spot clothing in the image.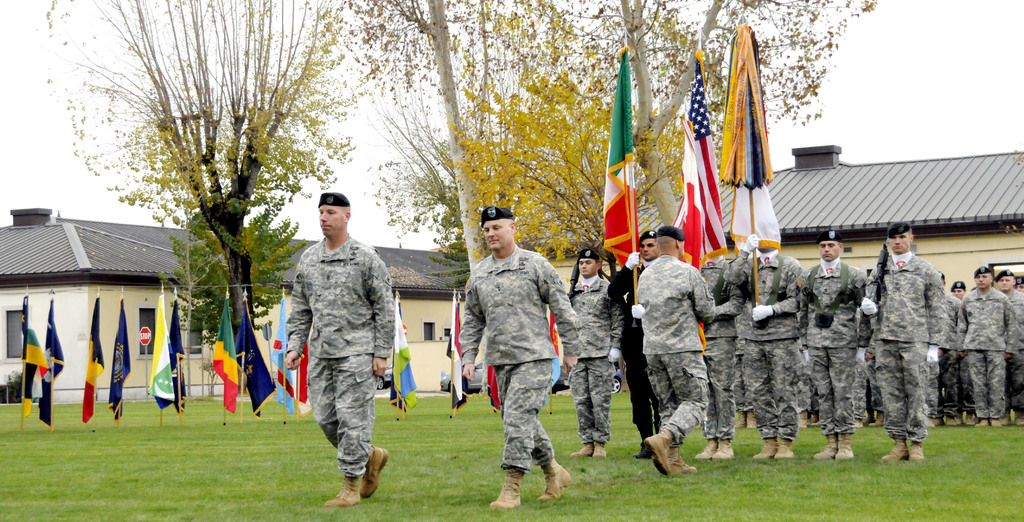
clothing found at [454,243,586,474].
